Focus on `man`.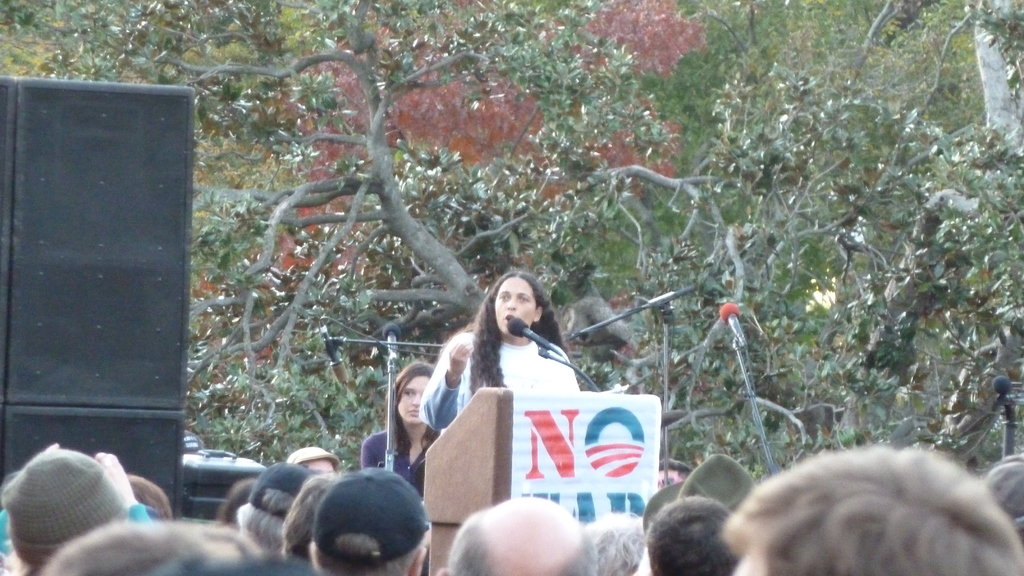
Focused at BBox(307, 467, 431, 575).
